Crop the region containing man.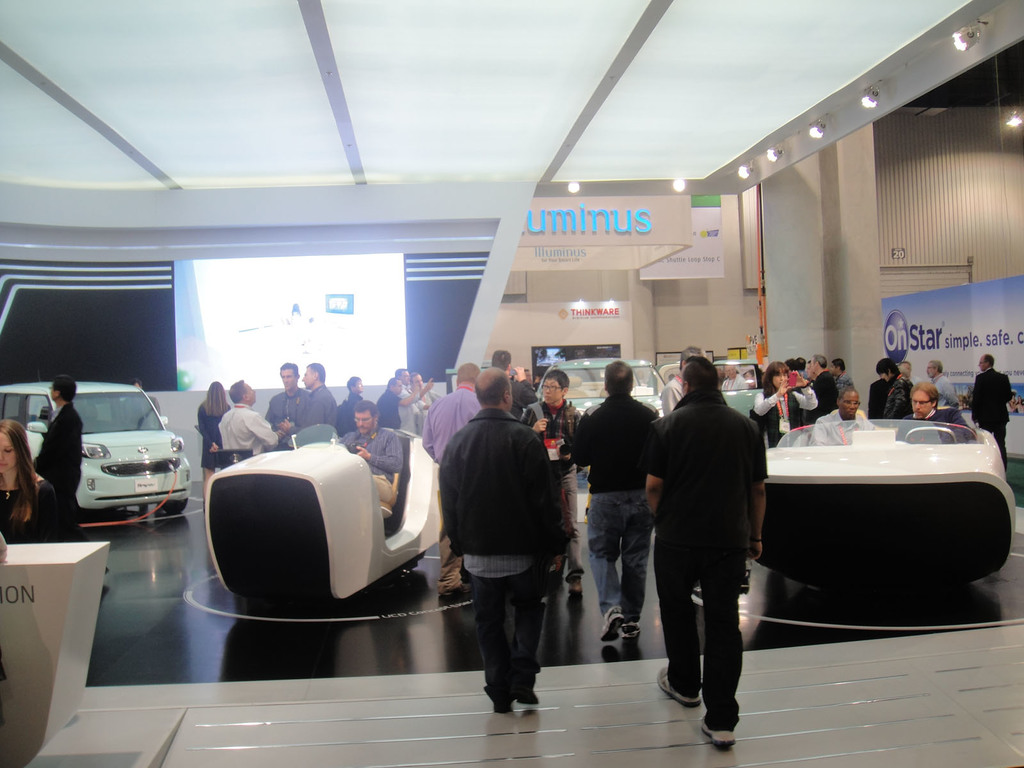
Crop region: pyautogui.locateOnScreen(33, 373, 86, 538).
